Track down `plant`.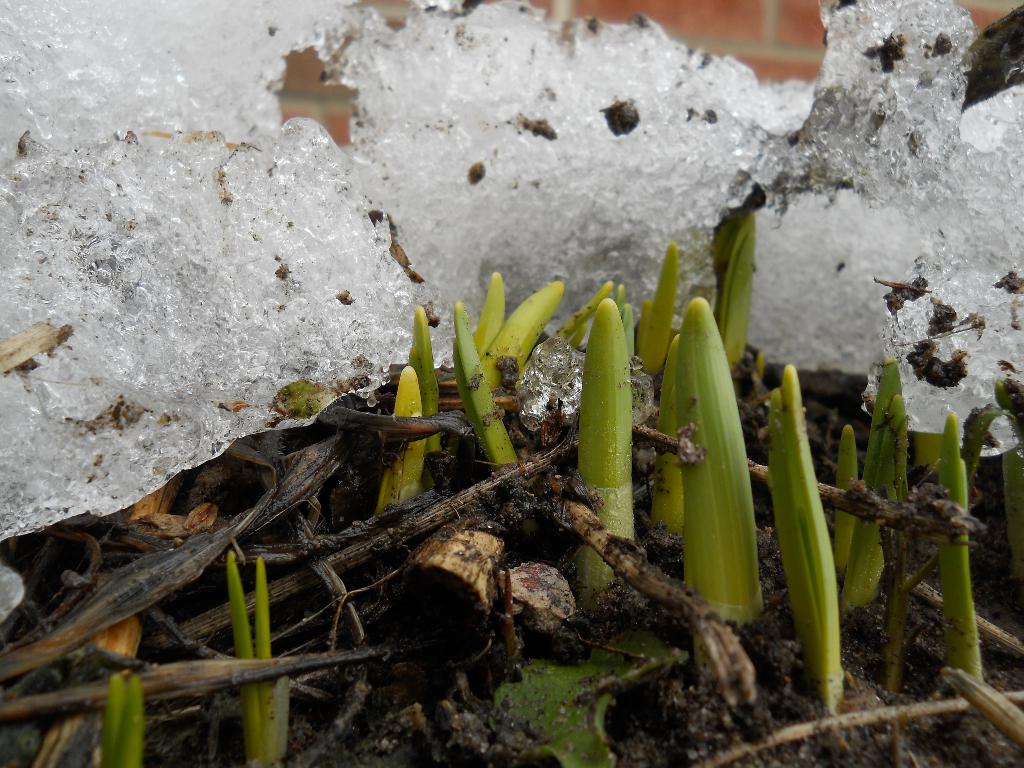
Tracked to region(225, 542, 296, 767).
